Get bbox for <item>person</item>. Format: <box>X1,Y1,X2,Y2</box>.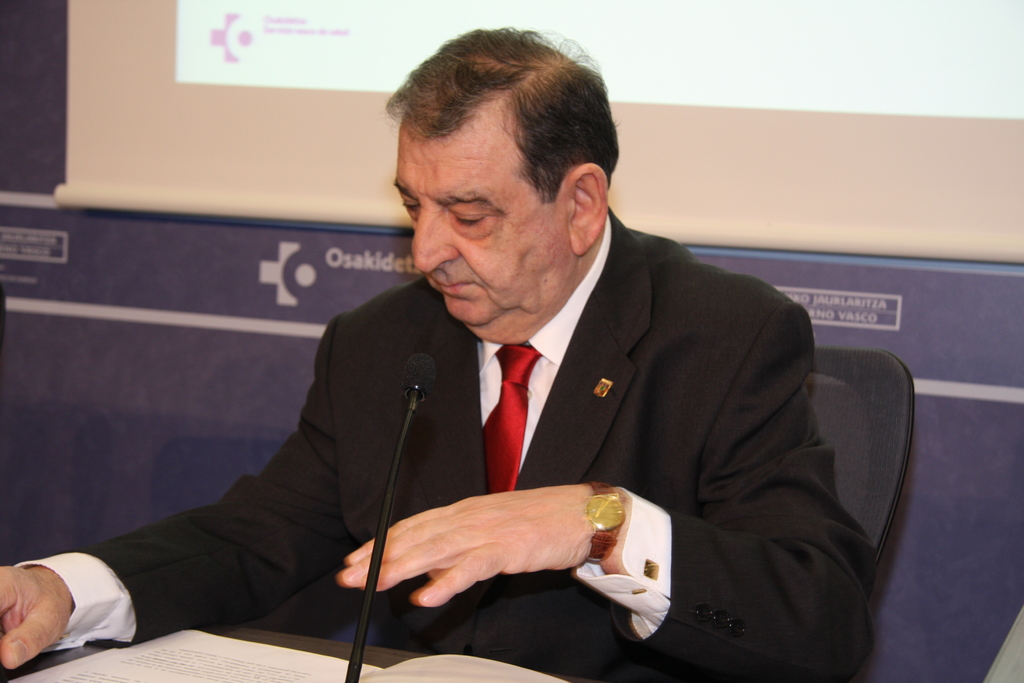
<box>138,63,870,669</box>.
